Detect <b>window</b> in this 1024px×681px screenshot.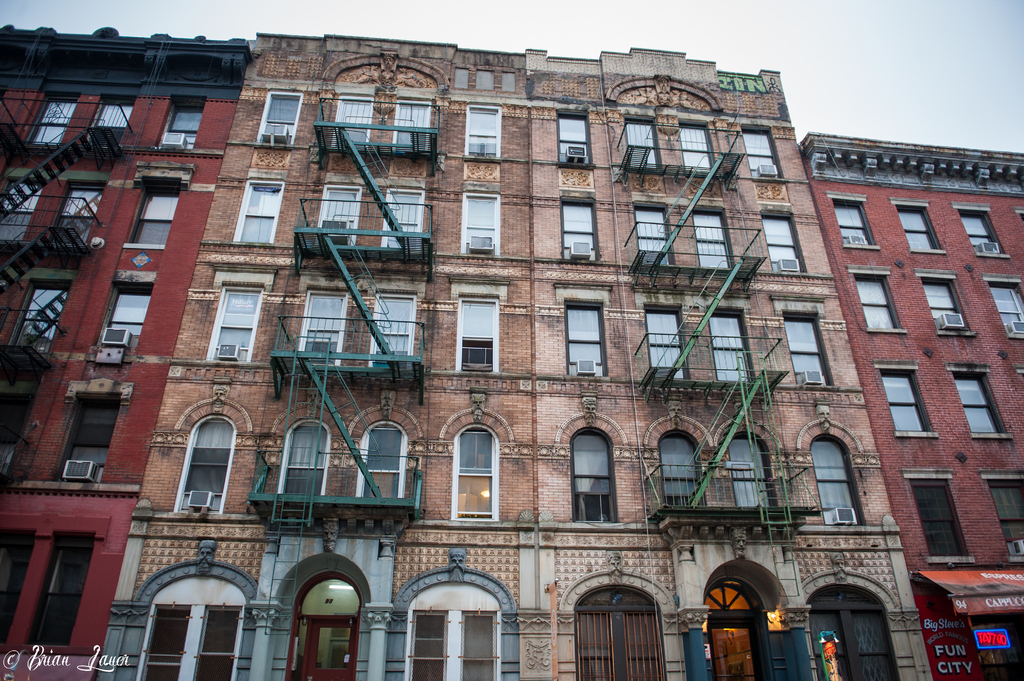
Detection: x1=22 y1=513 x2=113 y2=644.
